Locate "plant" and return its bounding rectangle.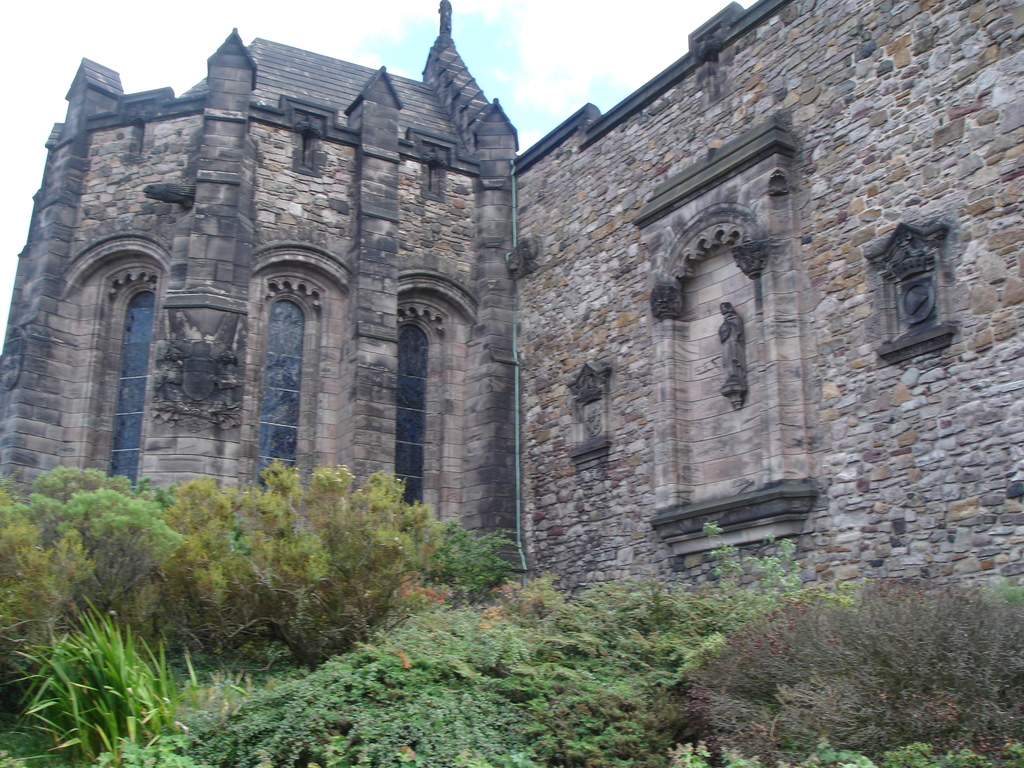
(x1=428, y1=517, x2=521, y2=598).
